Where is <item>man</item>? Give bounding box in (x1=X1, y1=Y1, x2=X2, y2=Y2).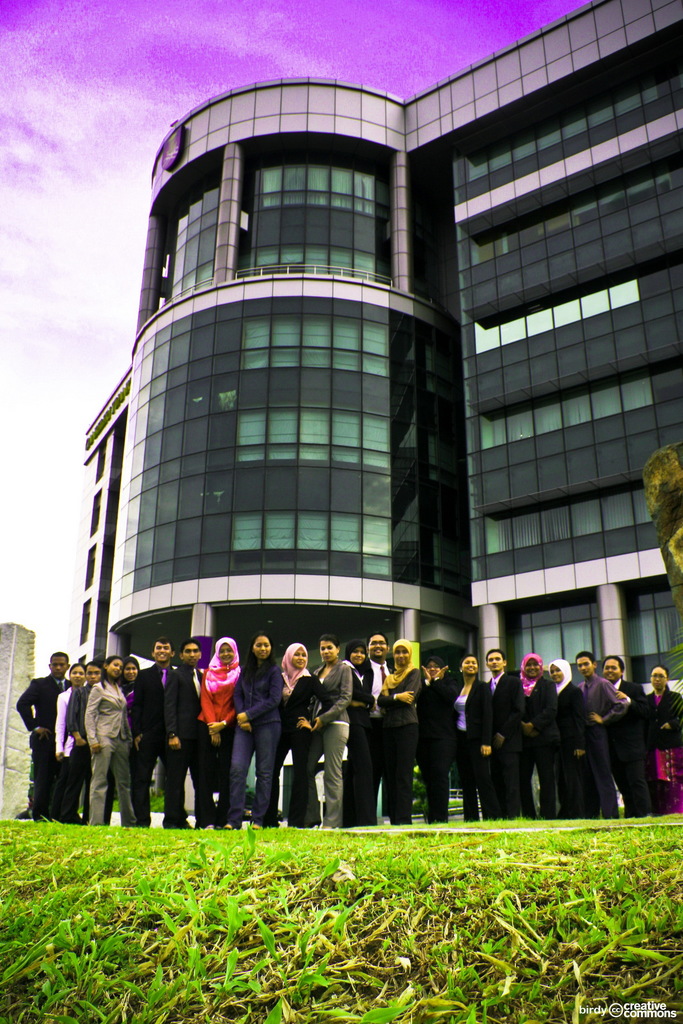
(x1=358, y1=630, x2=398, y2=818).
